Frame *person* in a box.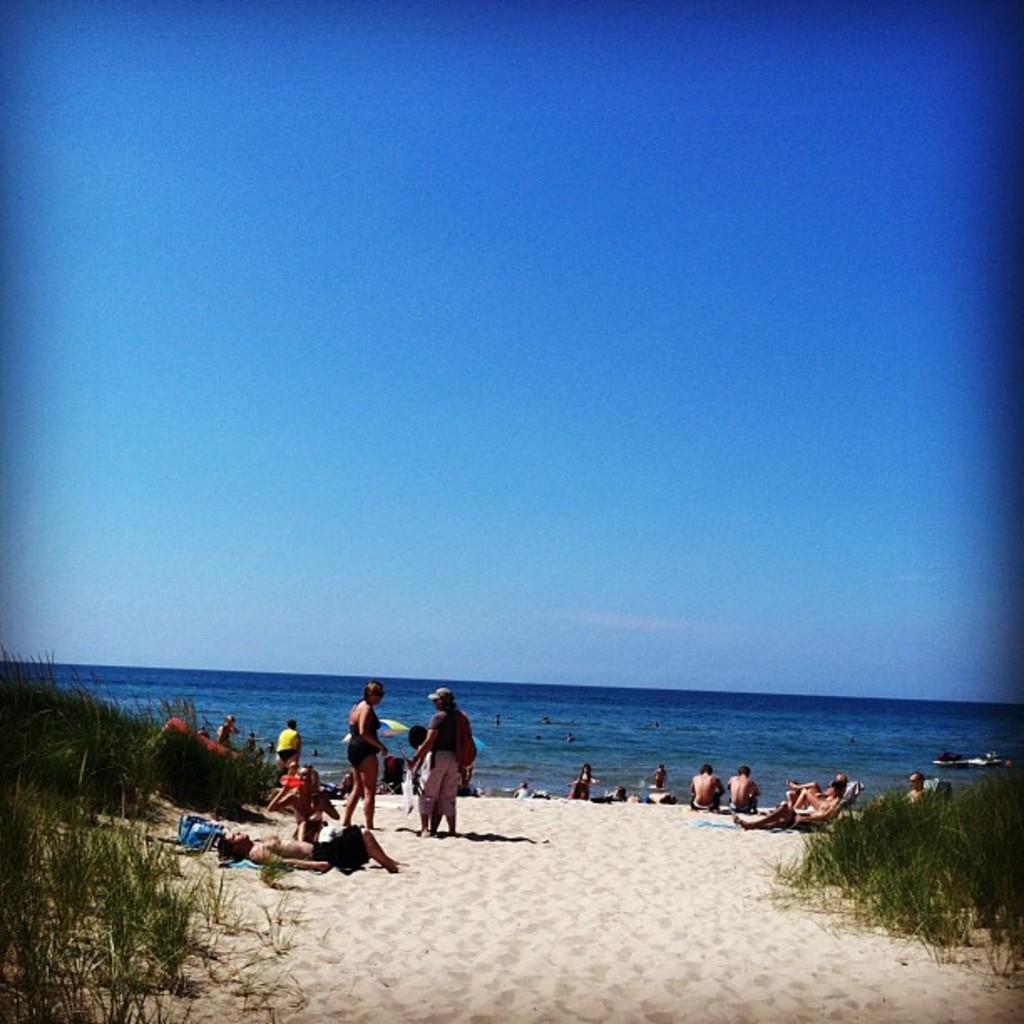
(413,684,468,830).
